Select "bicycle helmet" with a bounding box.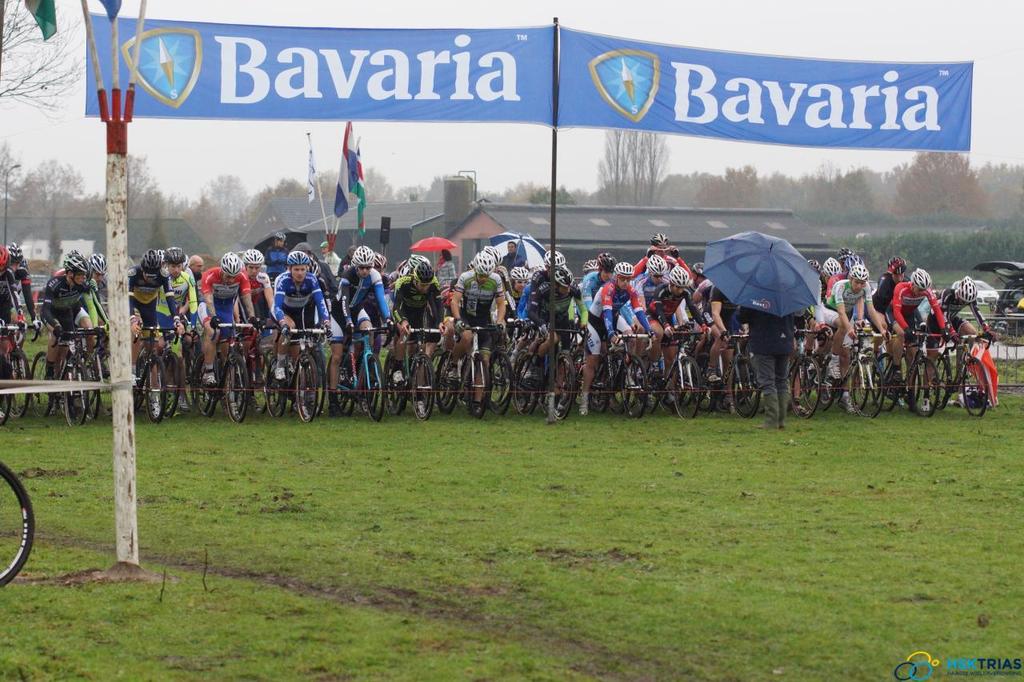
bbox=(693, 263, 703, 277).
